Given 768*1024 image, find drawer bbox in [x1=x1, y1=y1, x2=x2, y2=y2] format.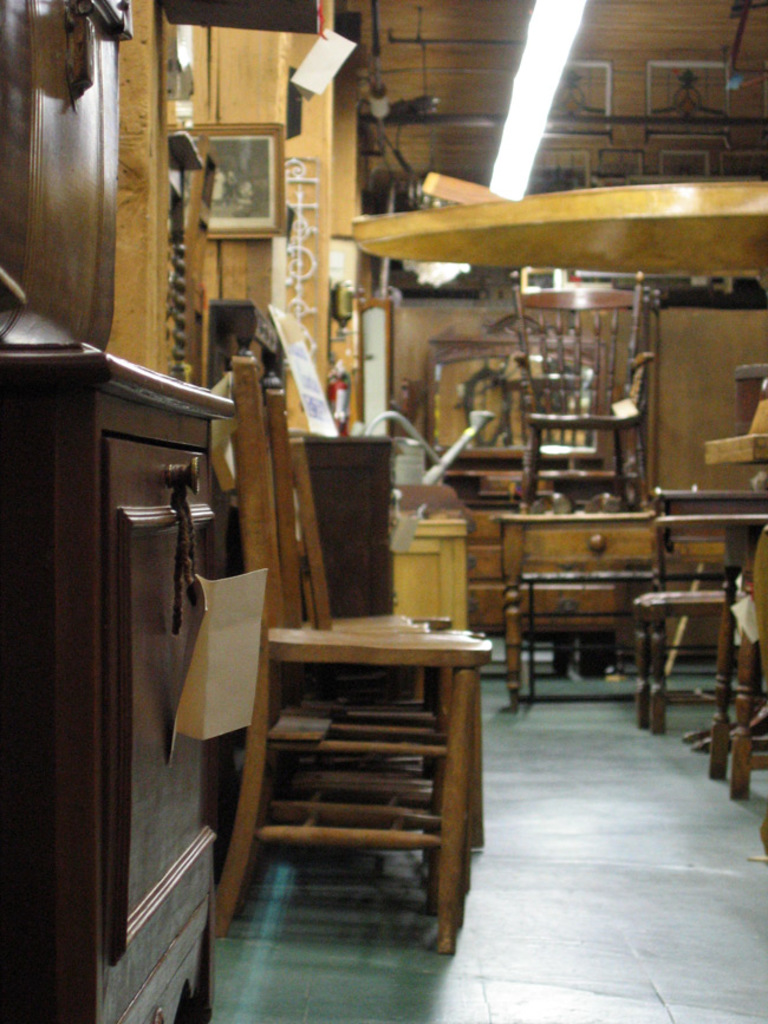
[x1=464, y1=508, x2=502, y2=536].
